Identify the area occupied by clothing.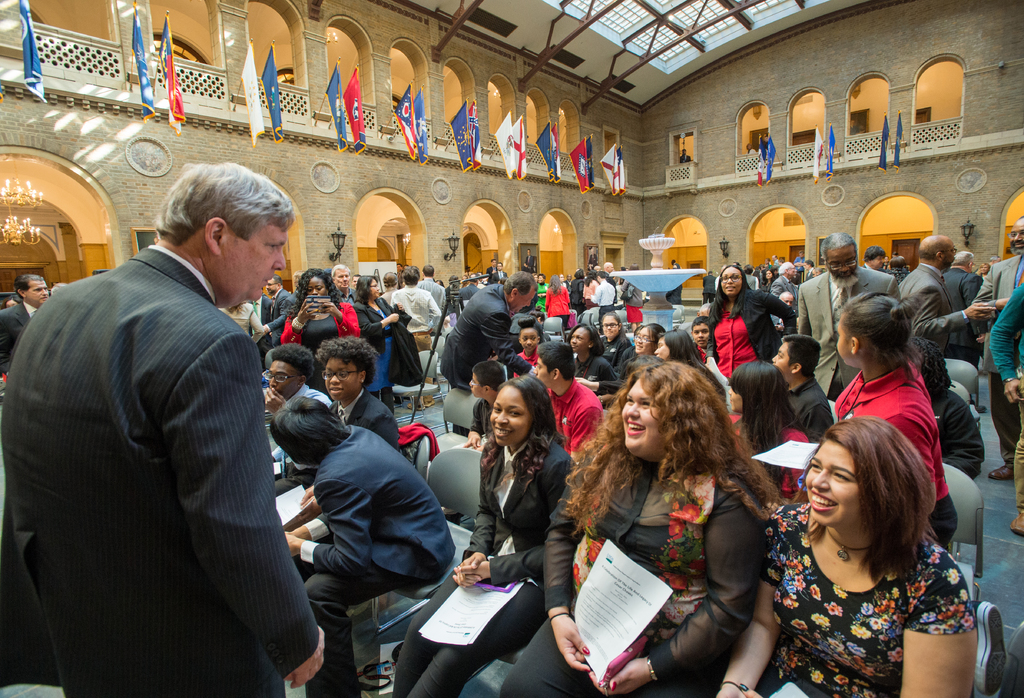
Area: [0, 250, 1023, 697].
